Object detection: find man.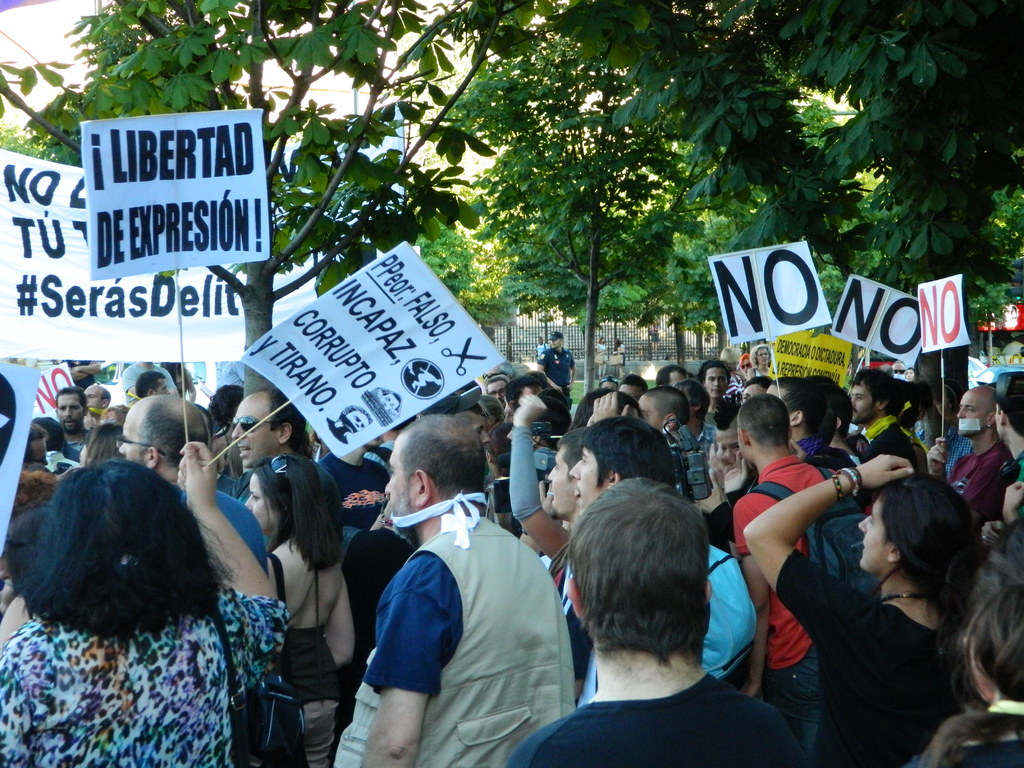
detection(534, 333, 551, 358).
